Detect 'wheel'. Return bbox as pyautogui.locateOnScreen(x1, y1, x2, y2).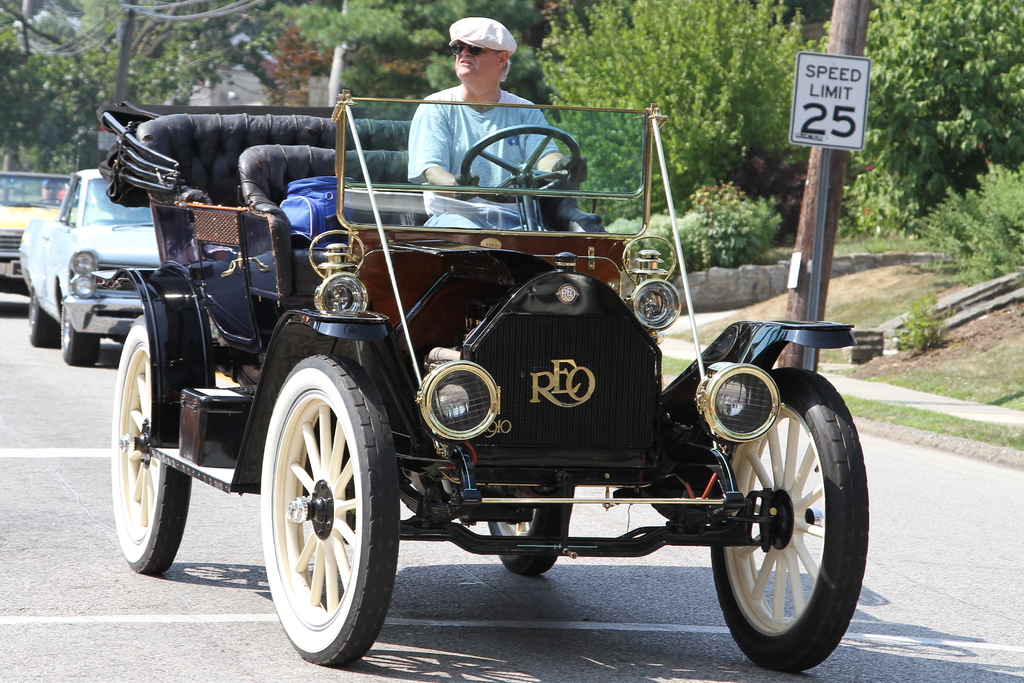
pyautogui.locateOnScreen(61, 304, 98, 367).
